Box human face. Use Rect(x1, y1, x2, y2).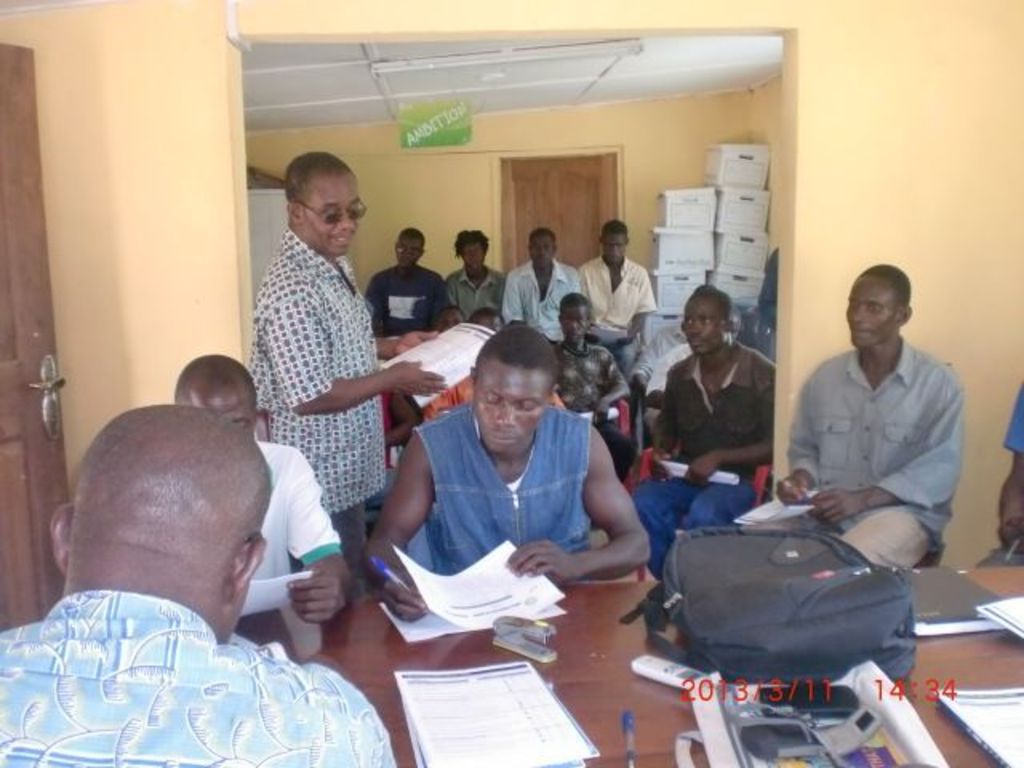
Rect(459, 240, 486, 277).
